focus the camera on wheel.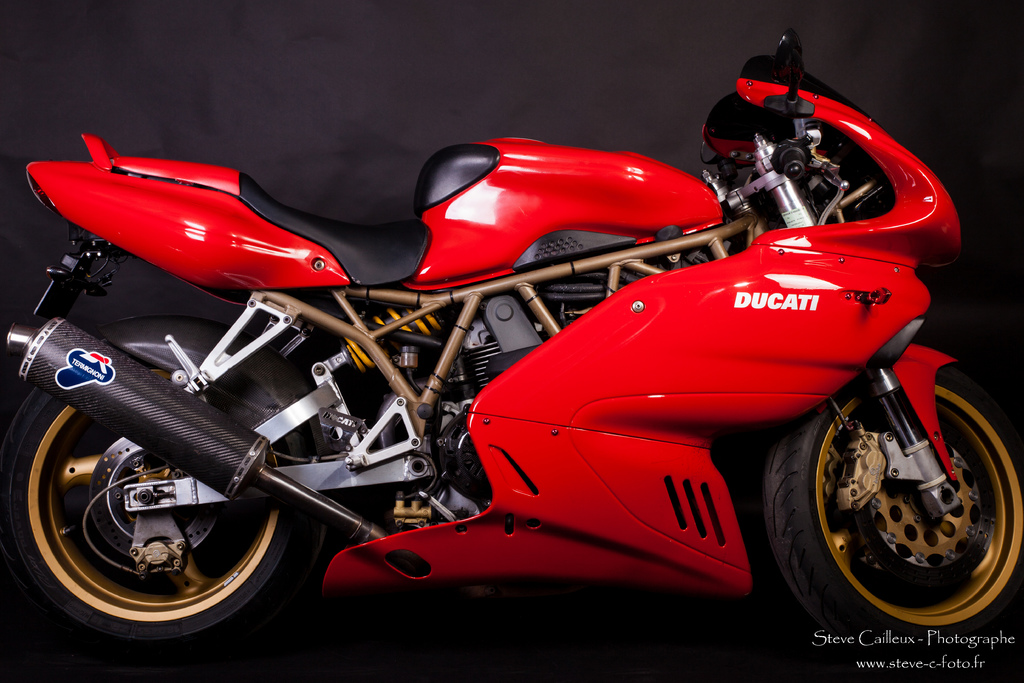
Focus region: pyautogui.locateOnScreen(0, 383, 349, 678).
